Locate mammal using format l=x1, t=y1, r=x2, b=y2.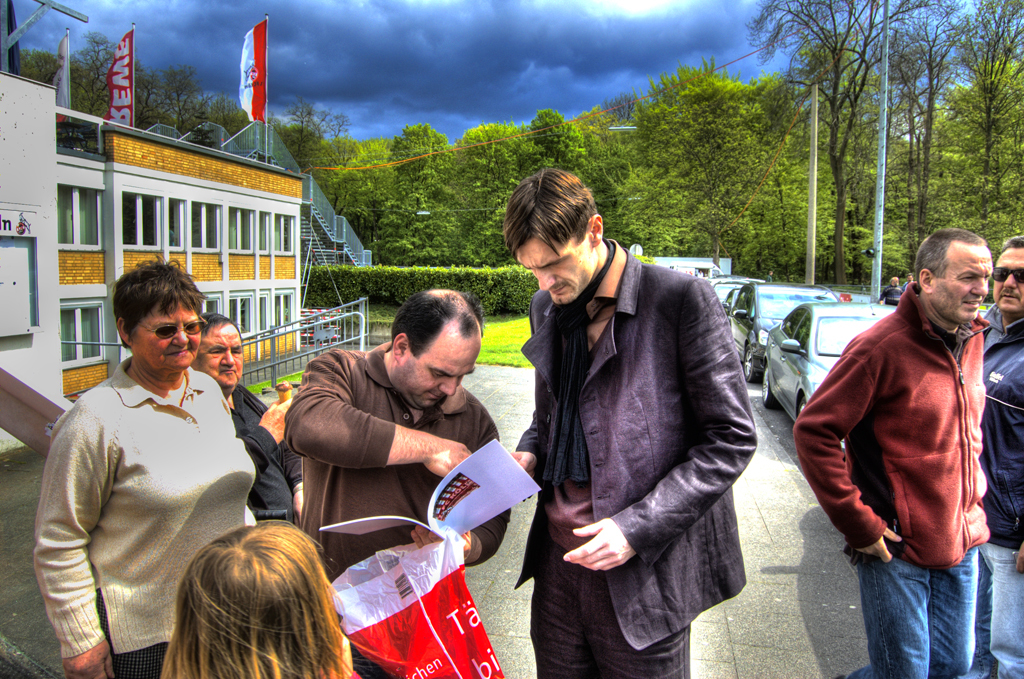
l=161, t=510, r=356, b=677.
